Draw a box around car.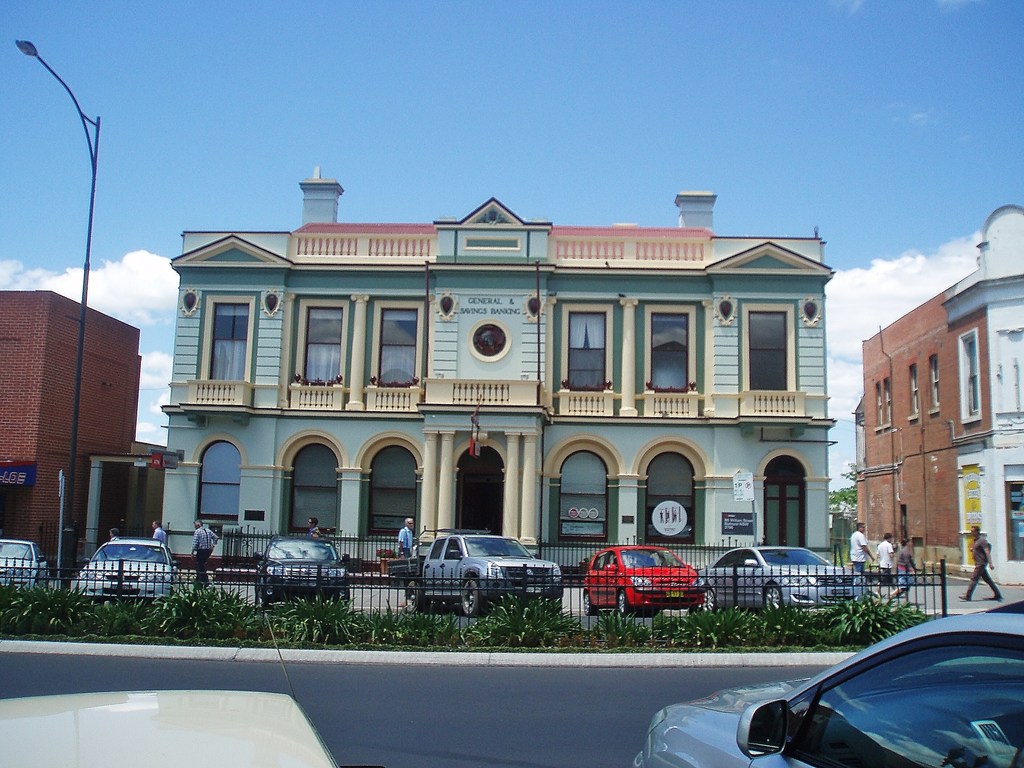
{"x1": 580, "y1": 549, "x2": 707, "y2": 617}.
